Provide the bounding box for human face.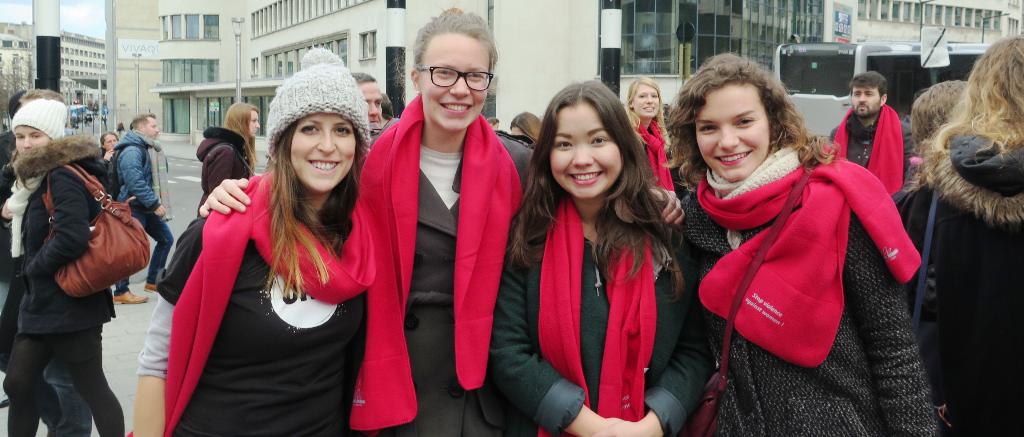
rect(108, 134, 118, 147).
